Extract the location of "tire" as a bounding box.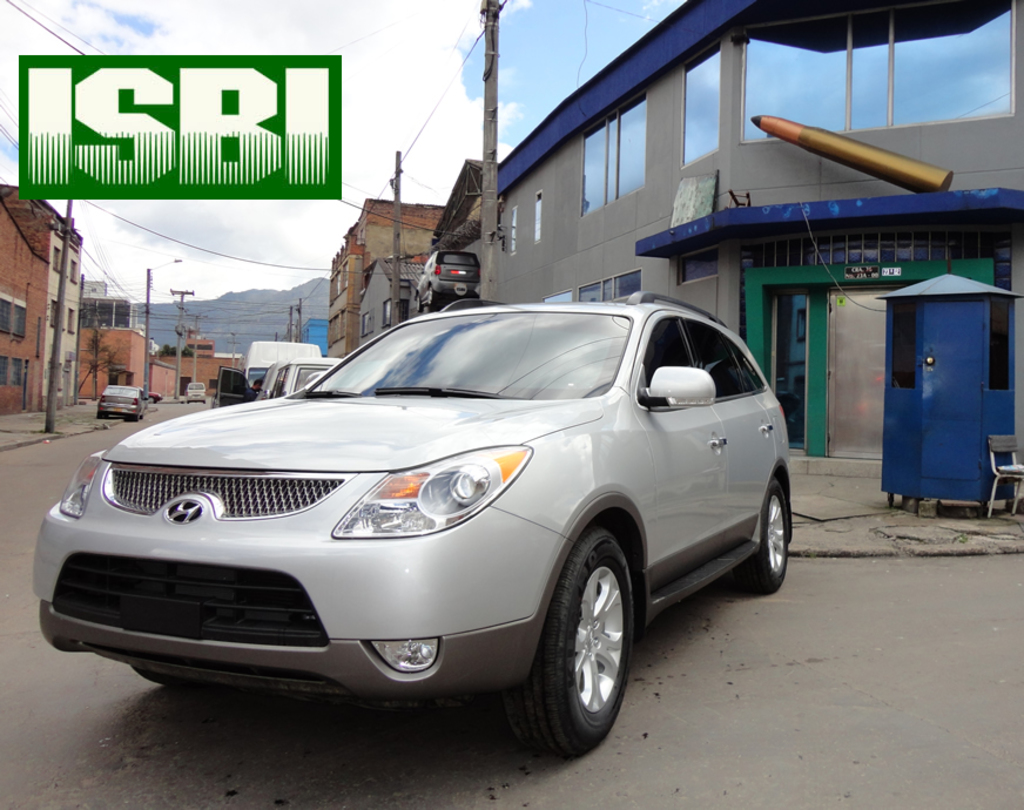
(left=136, top=663, right=181, bottom=684).
